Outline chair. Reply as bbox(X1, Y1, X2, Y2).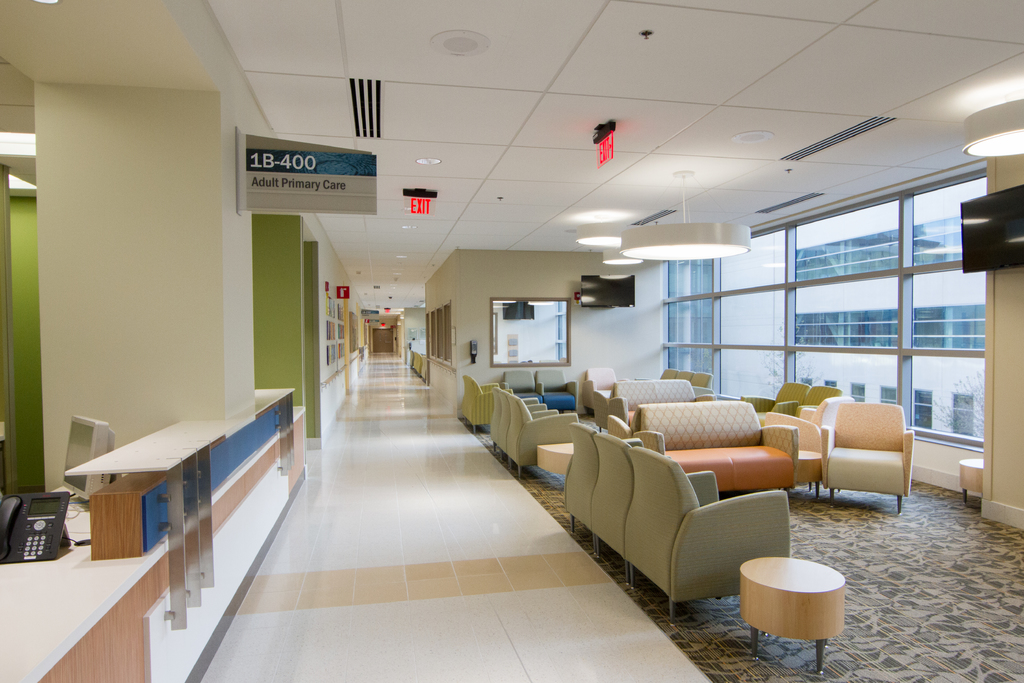
bbox(675, 368, 697, 381).
